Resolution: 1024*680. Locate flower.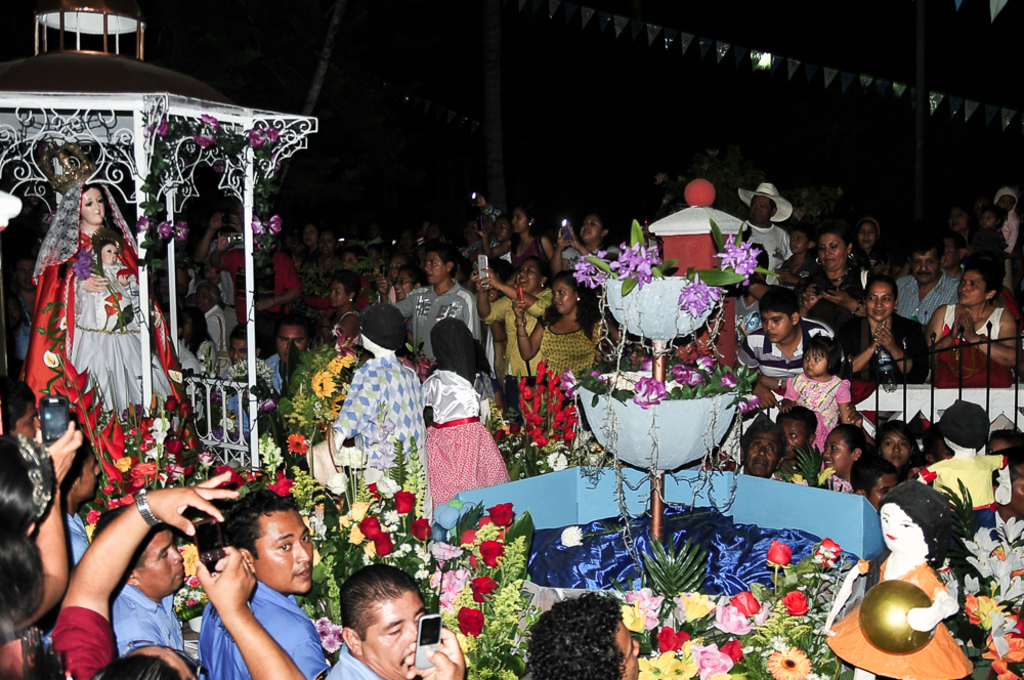
bbox=[557, 522, 586, 550].
